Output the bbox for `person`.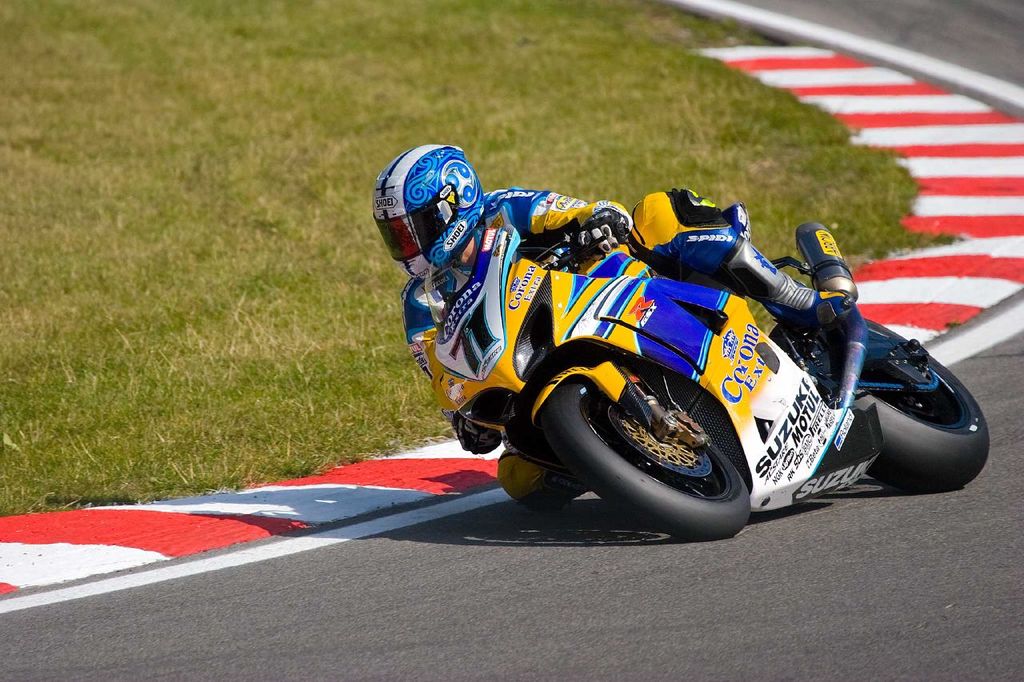
<box>416,143,895,524</box>.
